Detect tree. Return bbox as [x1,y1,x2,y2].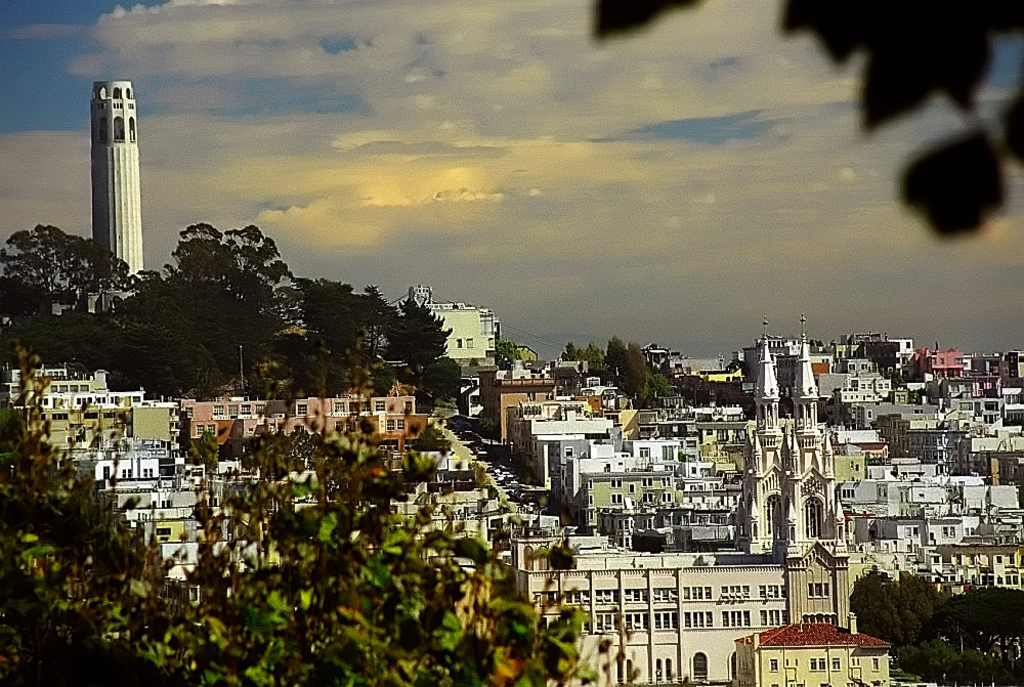
[497,337,528,363].
